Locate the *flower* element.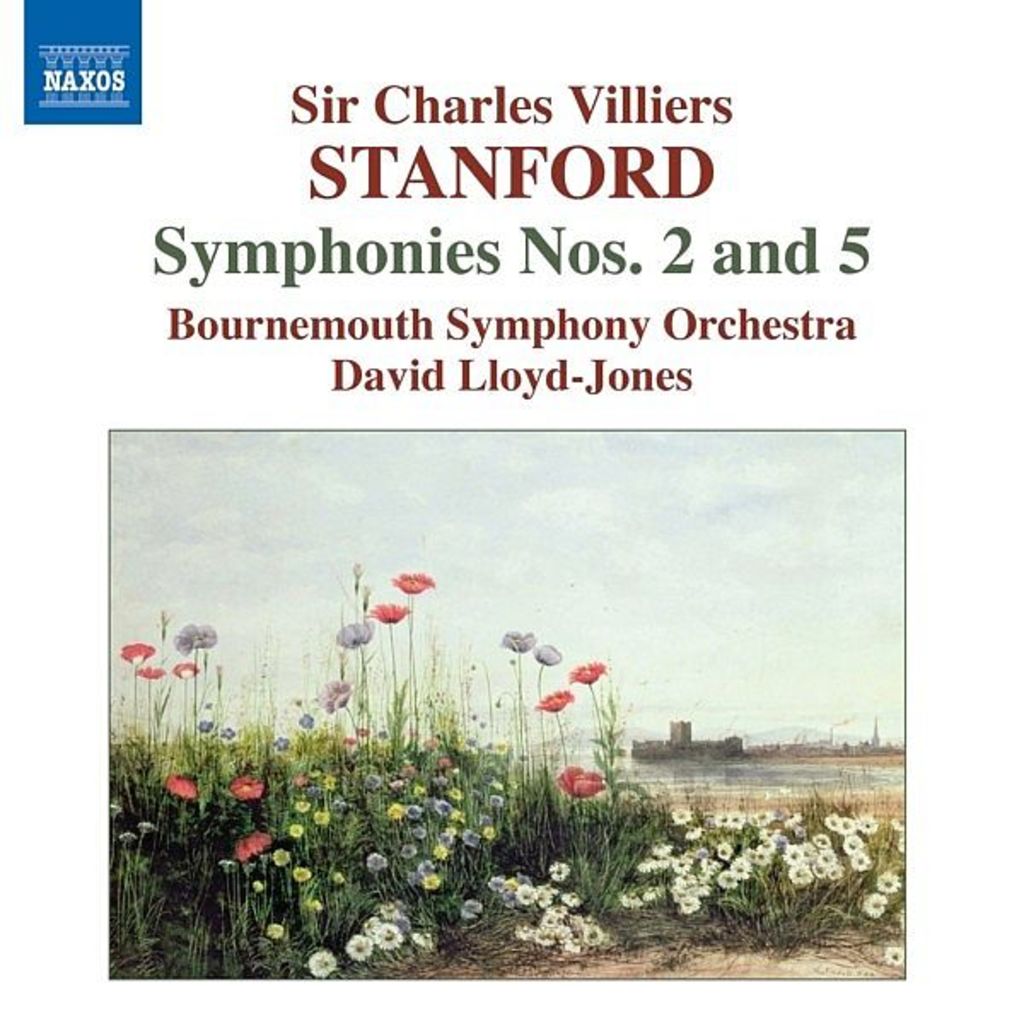
Element bbox: bbox=[394, 570, 435, 592].
